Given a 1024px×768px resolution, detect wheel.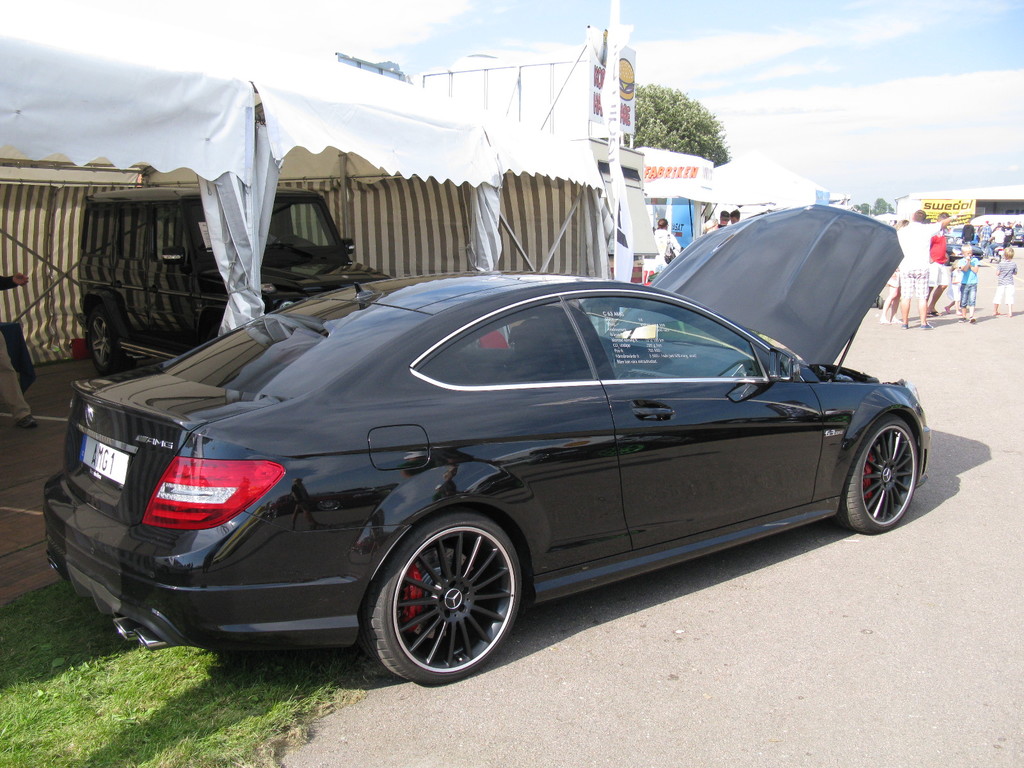
region(365, 517, 528, 676).
